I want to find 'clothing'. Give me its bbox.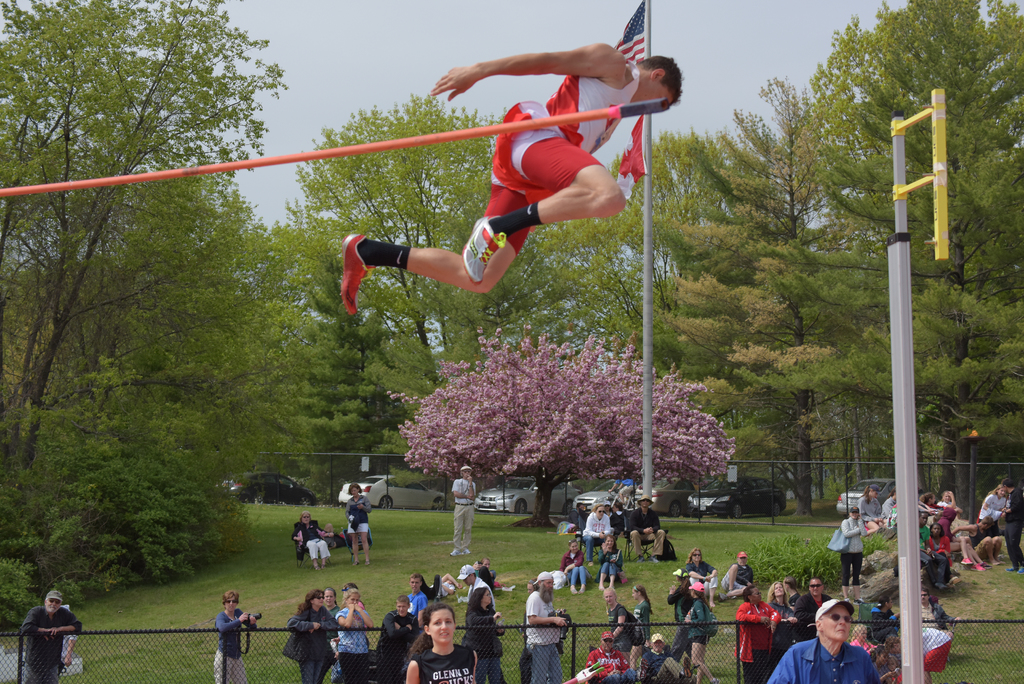
[949,509,1023,567].
